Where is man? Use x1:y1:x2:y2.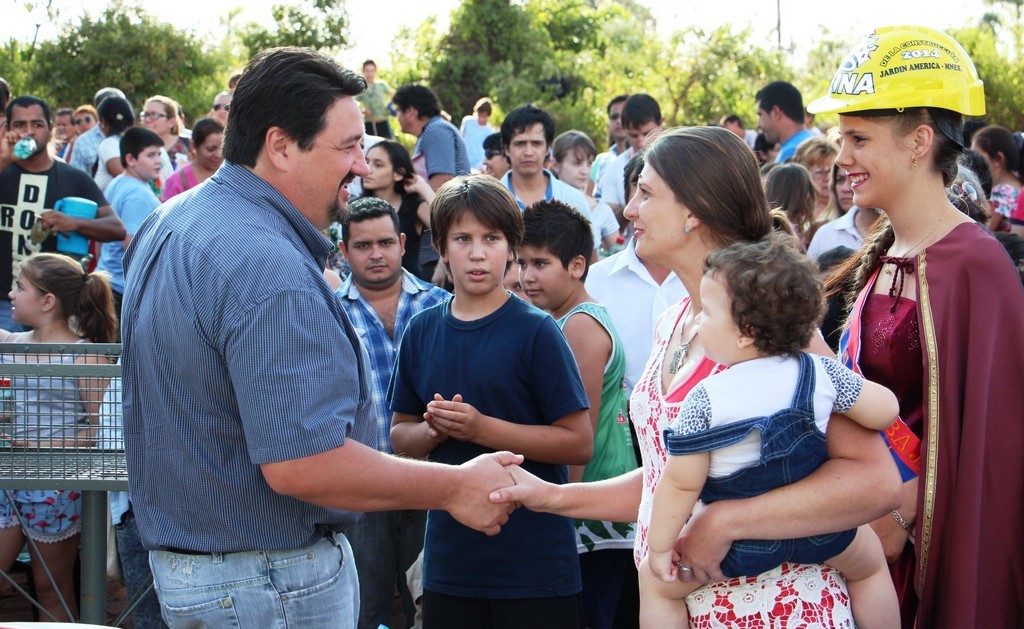
751:71:815:163.
